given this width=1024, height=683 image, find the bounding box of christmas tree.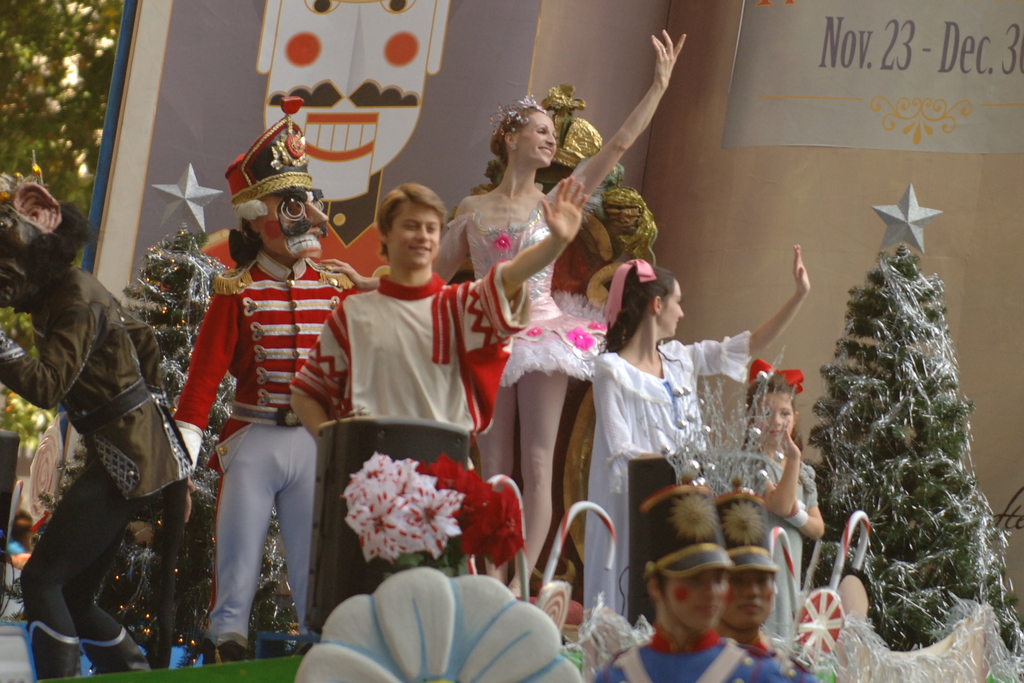
x1=806, y1=186, x2=1023, y2=682.
